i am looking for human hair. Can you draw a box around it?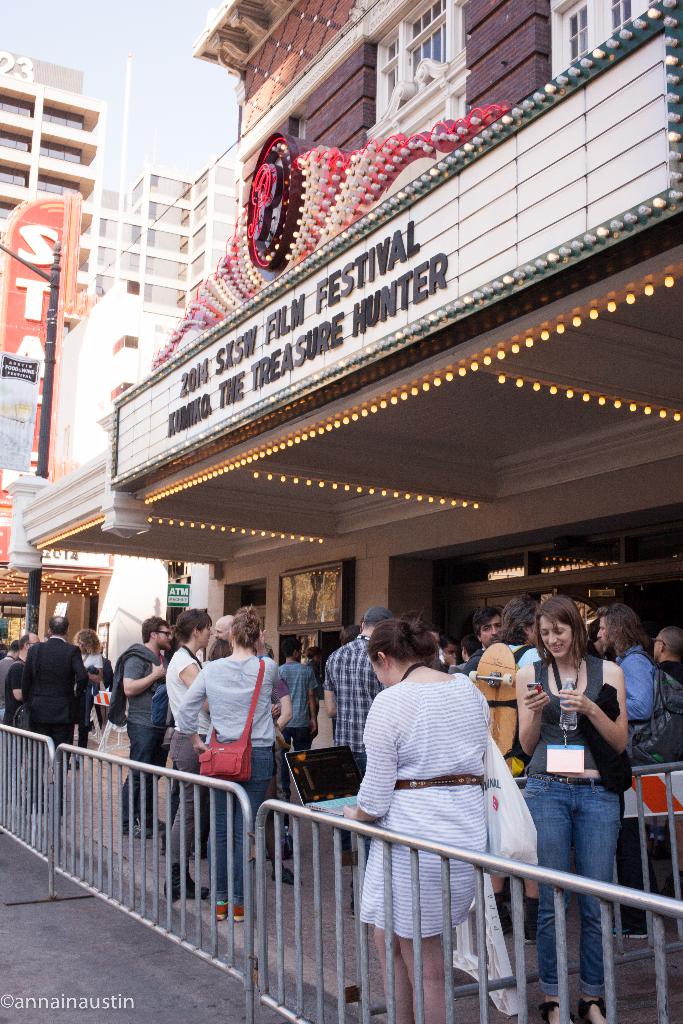
Sure, the bounding box is region(229, 604, 261, 655).
